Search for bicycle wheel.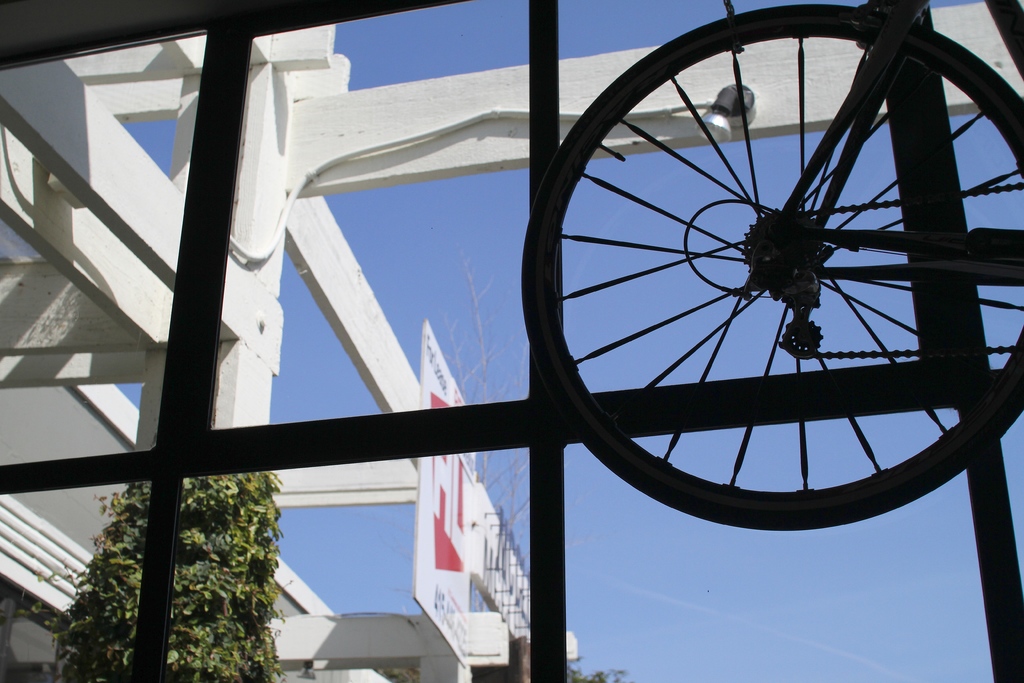
Found at box(525, 0, 1009, 579).
